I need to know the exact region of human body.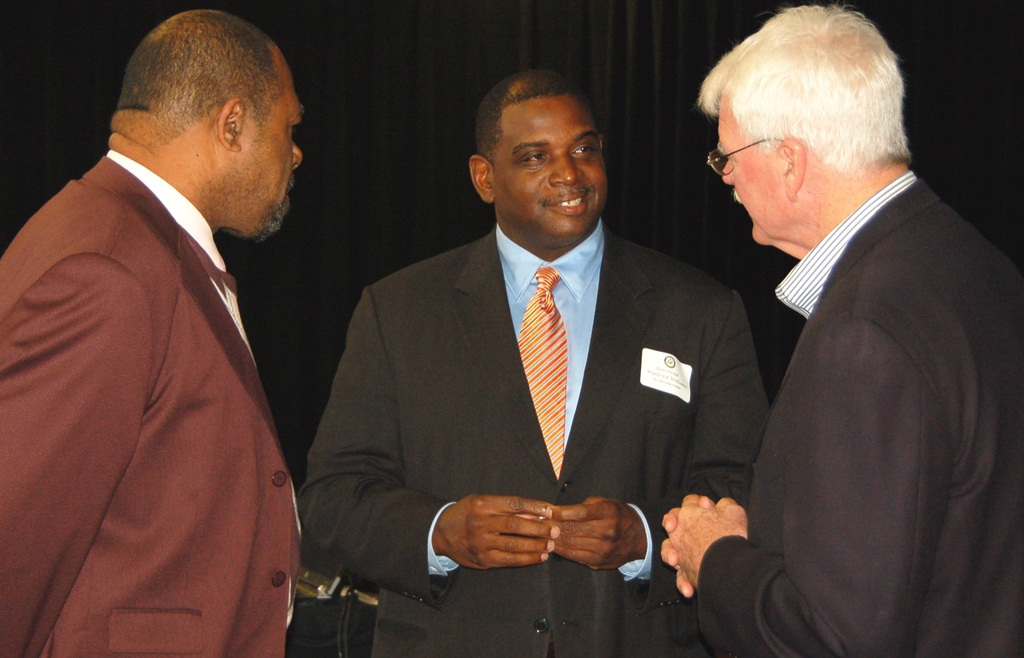
Region: <box>654,9,1023,657</box>.
